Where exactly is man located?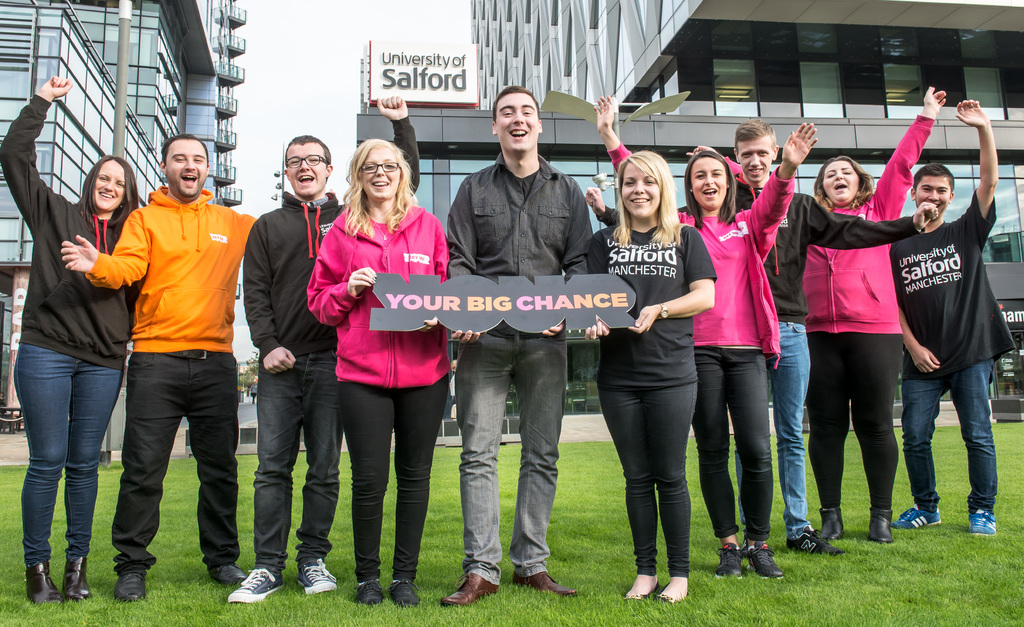
Its bounding box is {"left": 76, "top": 114, "right": 246, "bottom": 587}.
